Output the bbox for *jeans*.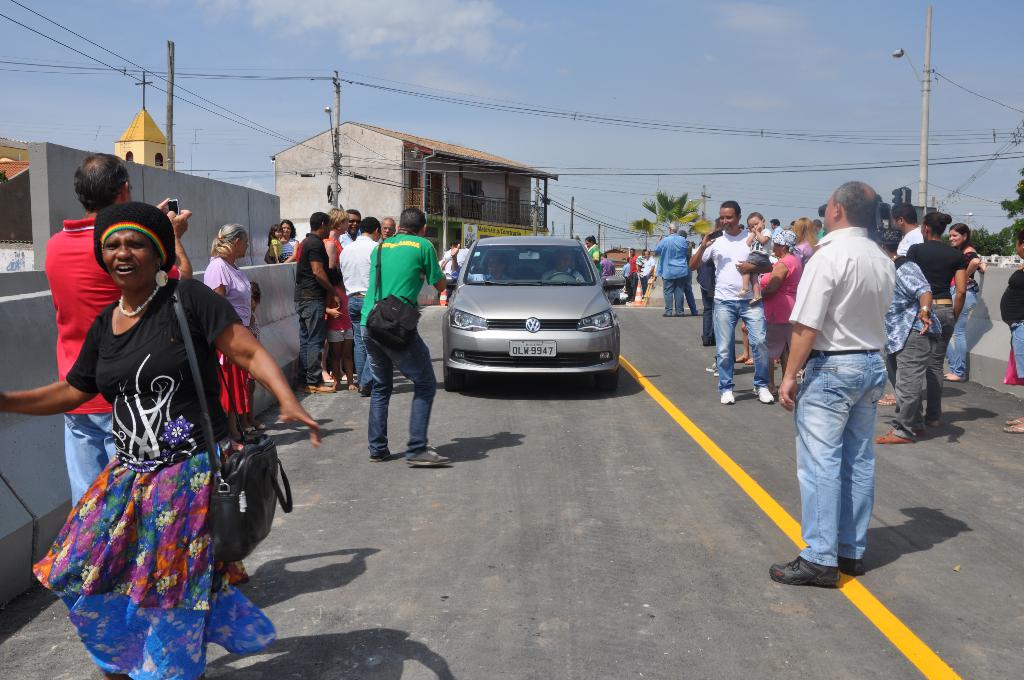
<bbox>342, 291, 364, 376</bbox>.
